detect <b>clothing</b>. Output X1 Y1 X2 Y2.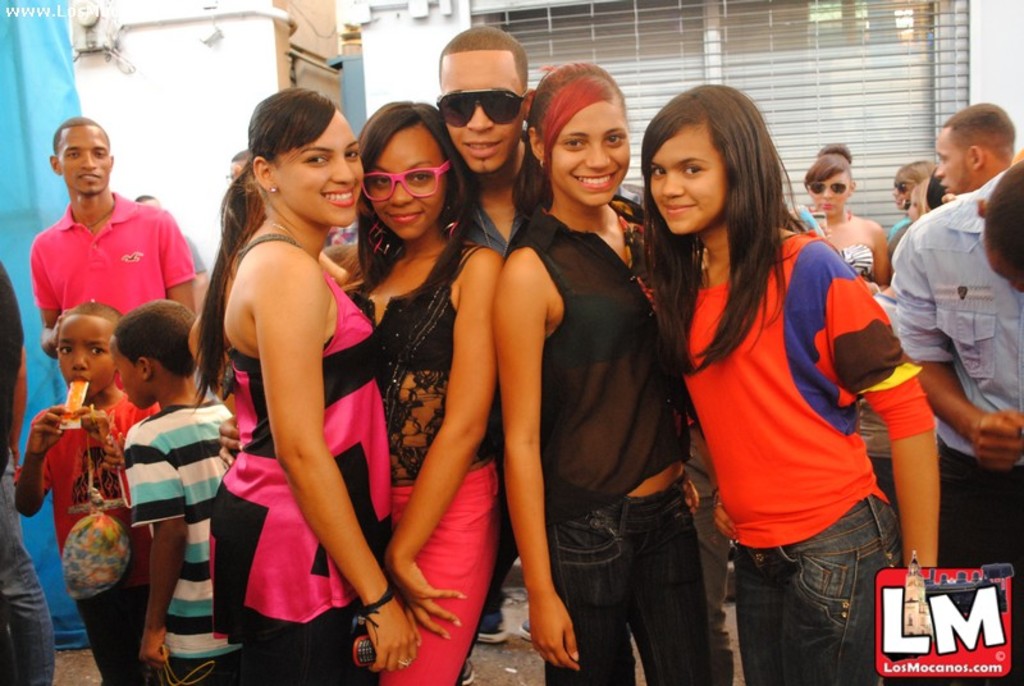
451 168 554 264.
